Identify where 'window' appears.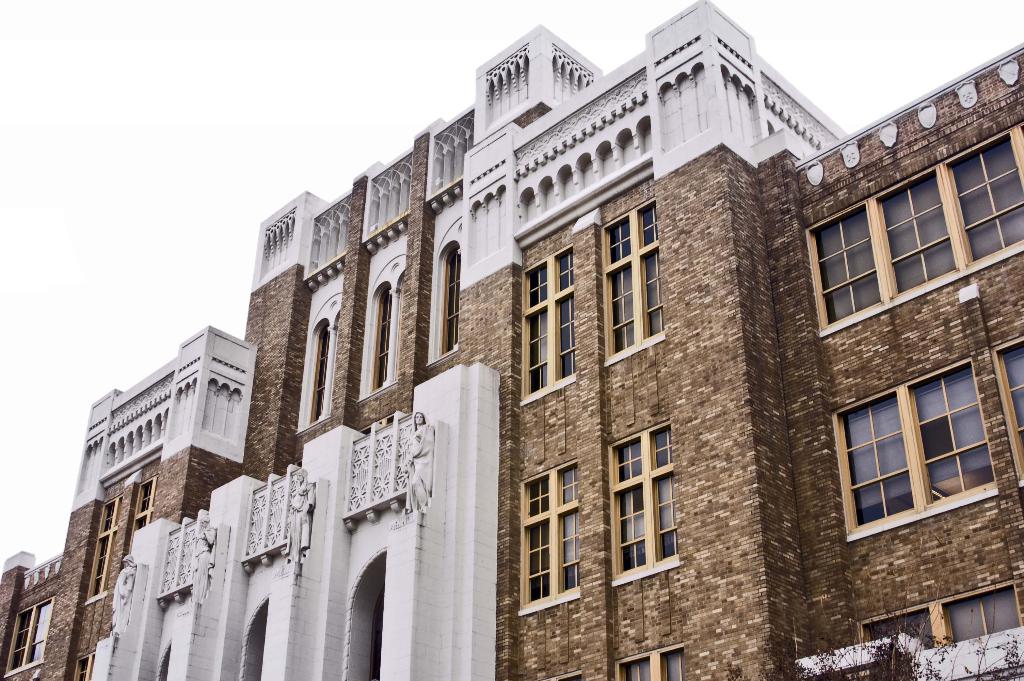
Appears at 295 322 337 428.
